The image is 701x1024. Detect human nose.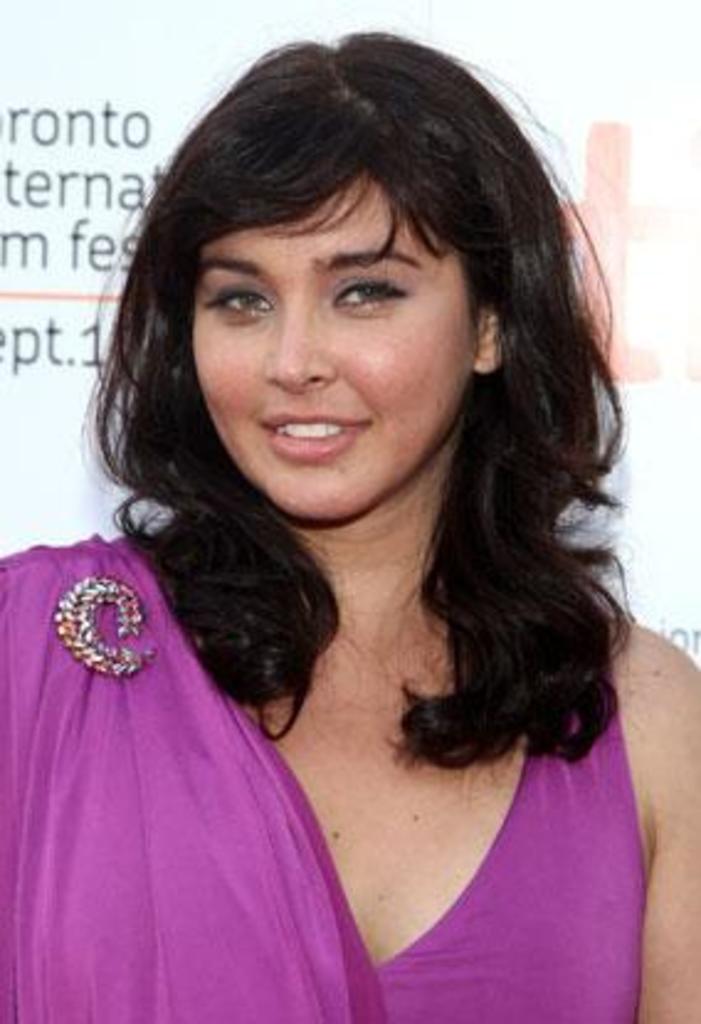
Detection: [left=267, top=299, right=333, bottom=395].
